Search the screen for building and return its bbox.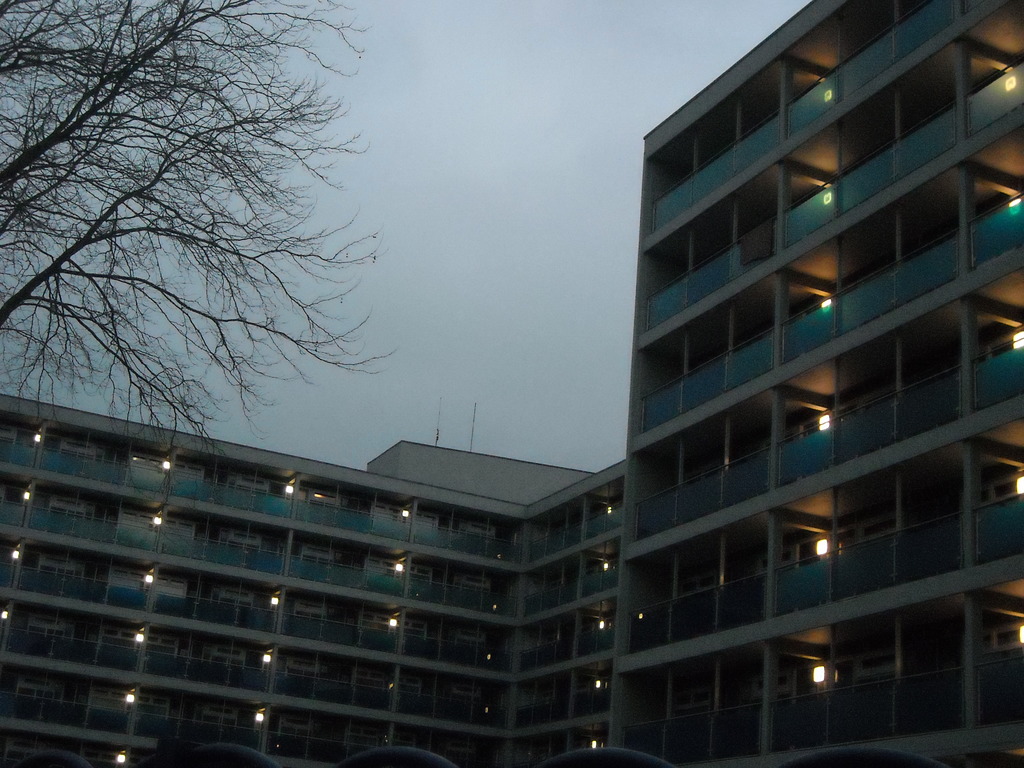
Found: x1=0, y1=0, x2=1023, y2=767.
